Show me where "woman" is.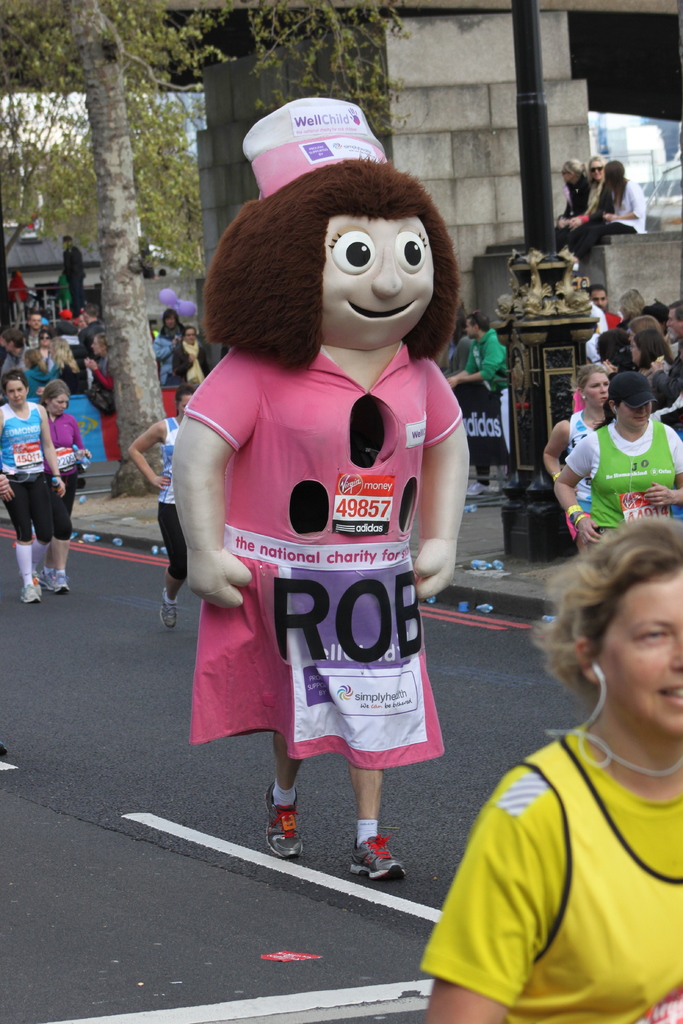
"woman" is at <box>628,313,661,334</box>.
